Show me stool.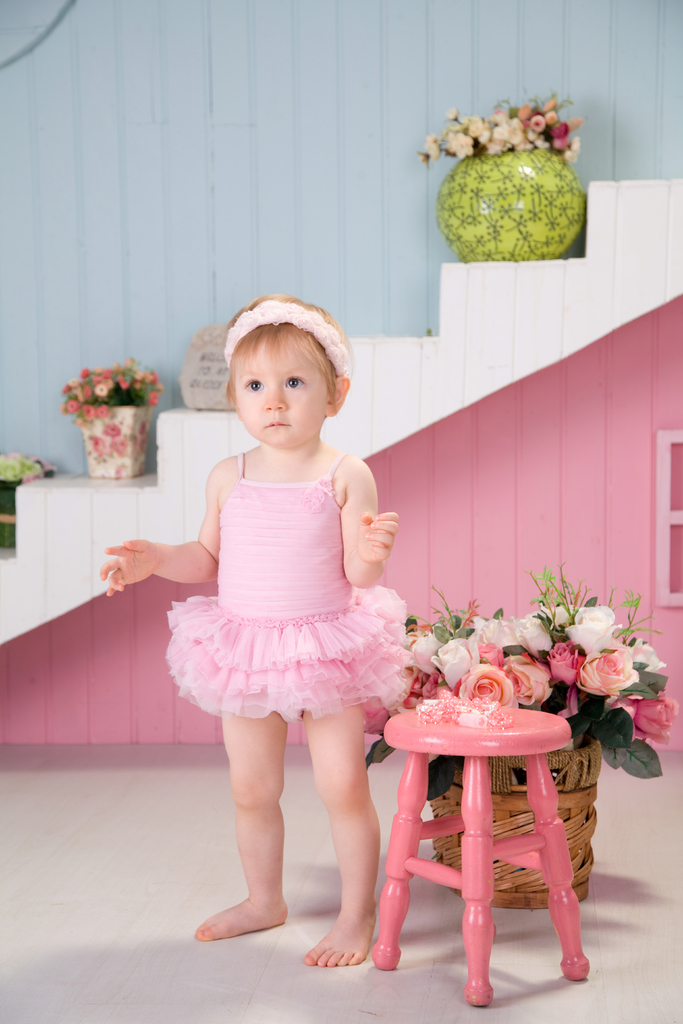
stool is here: left=369, top=693, right=589, bottom=1003.
